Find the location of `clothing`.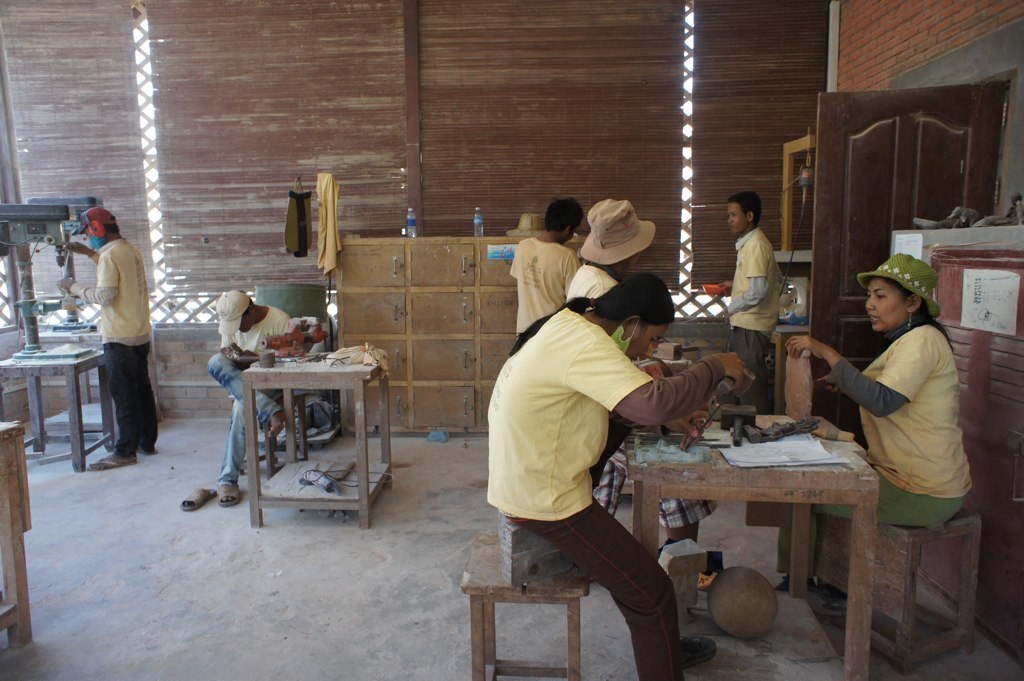
Location: BBox(769, 320, 969, 578).
